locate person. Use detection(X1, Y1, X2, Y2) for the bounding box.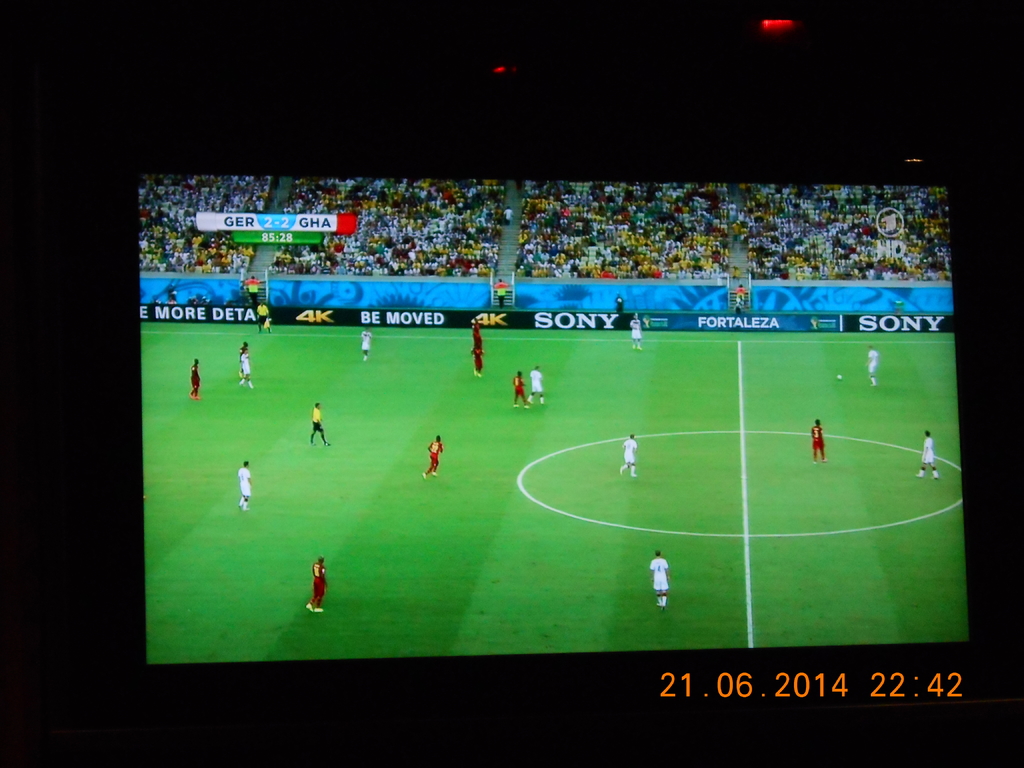
detection(238, 340, 250, 366).
